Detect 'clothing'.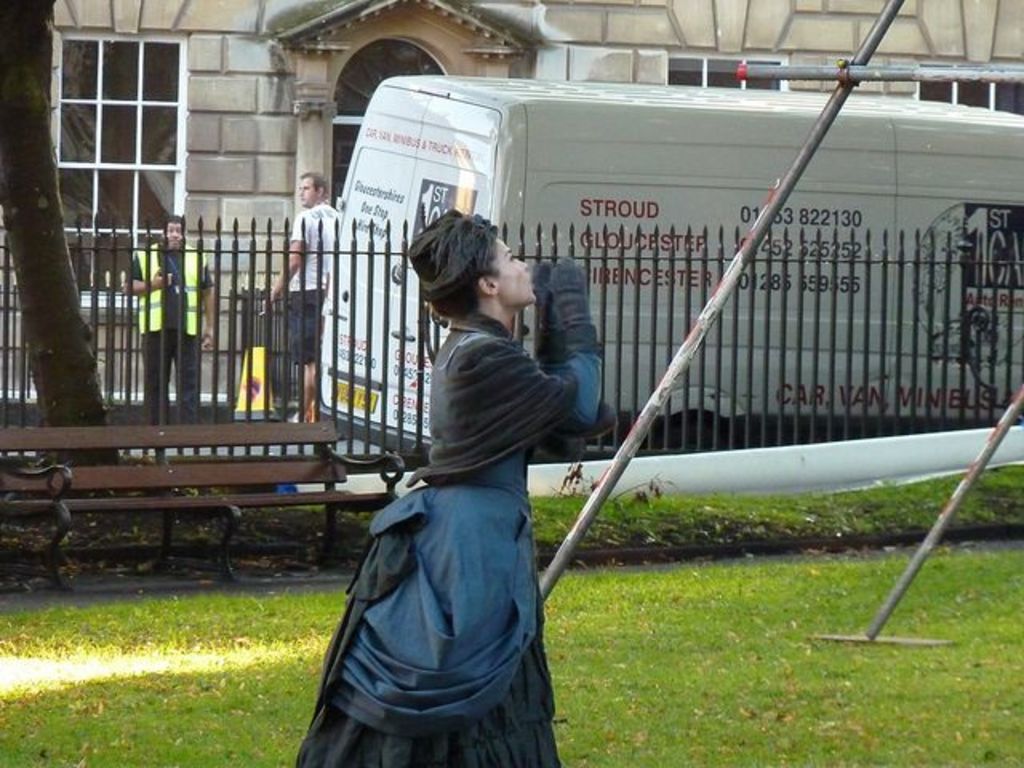
Detected at bbox(131, 326, 211, 443).
